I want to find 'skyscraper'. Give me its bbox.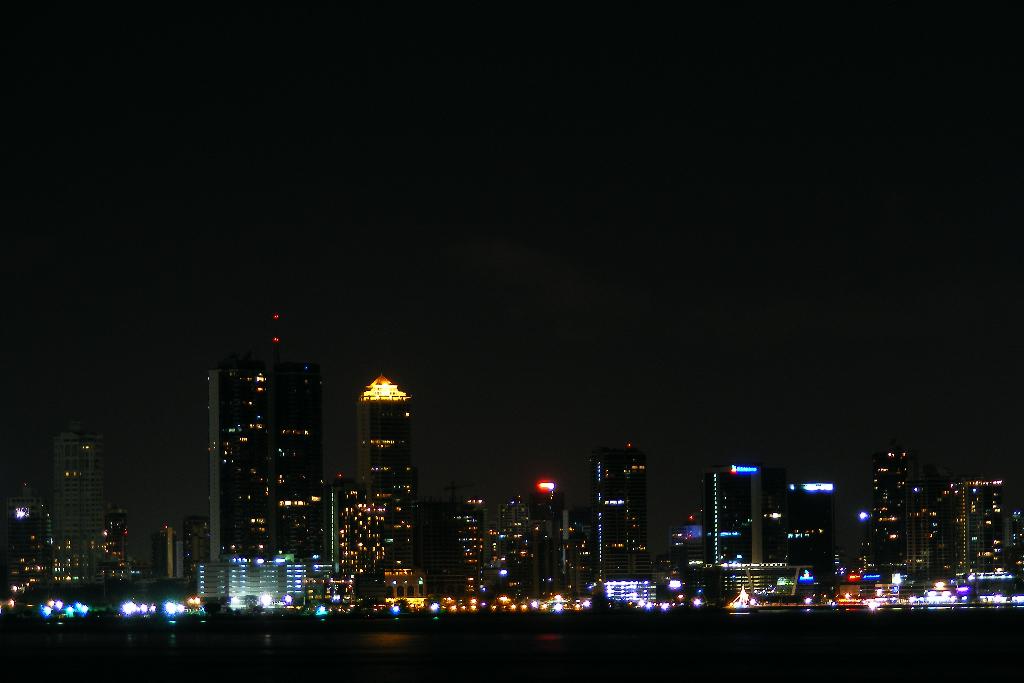
[870,450,908,575].
